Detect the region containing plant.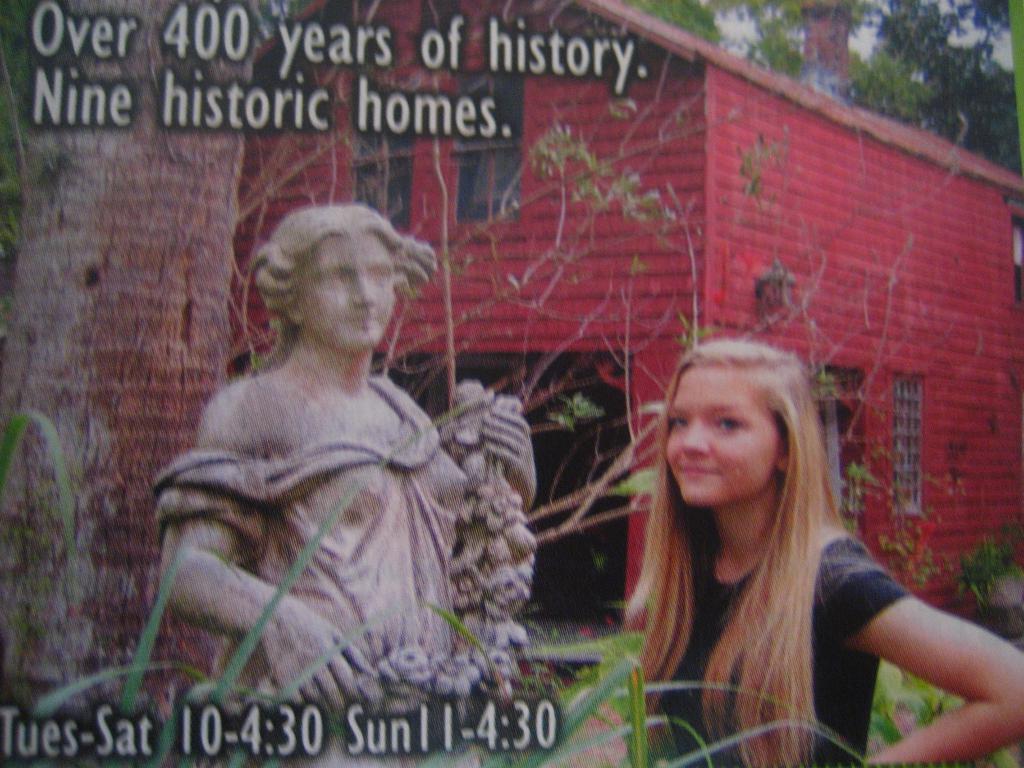
0, 399, 86, 627.
